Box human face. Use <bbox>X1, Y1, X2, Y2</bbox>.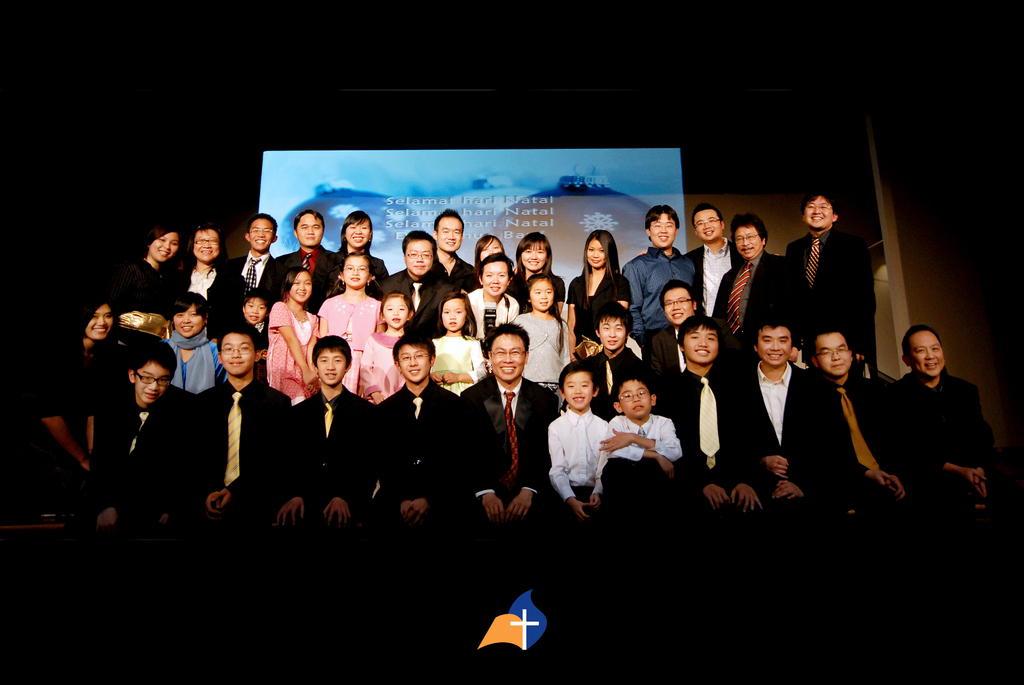
<bbox>292, 274, 313, 304</bbox>.
